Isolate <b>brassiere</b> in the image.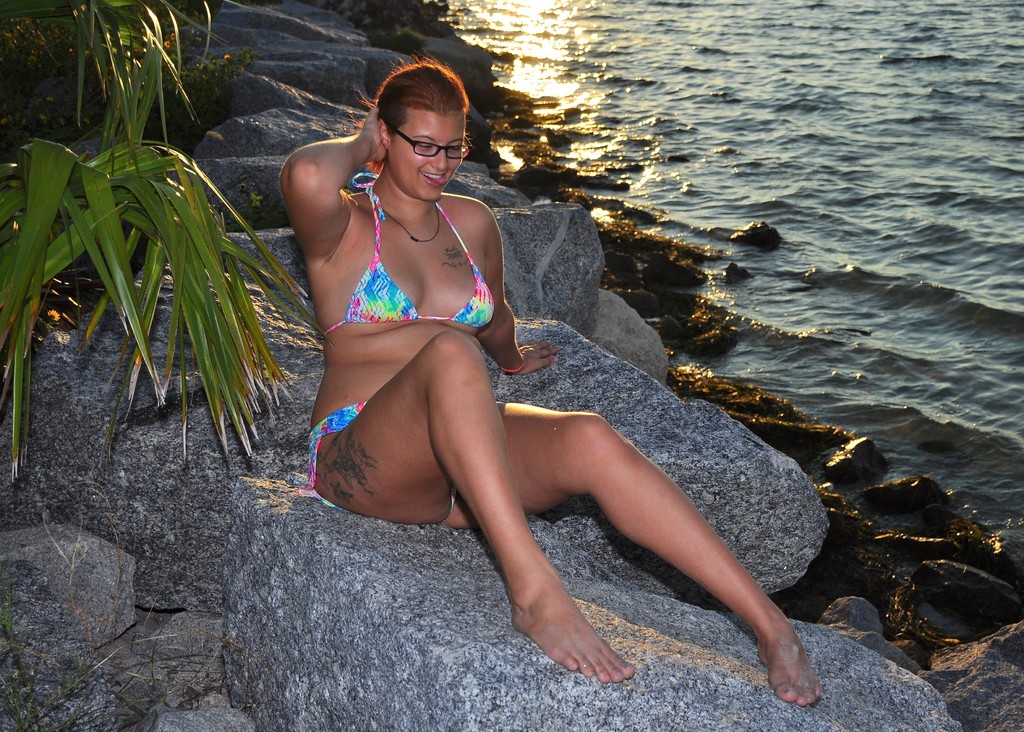
Isolated region: 307 192 511 355.
